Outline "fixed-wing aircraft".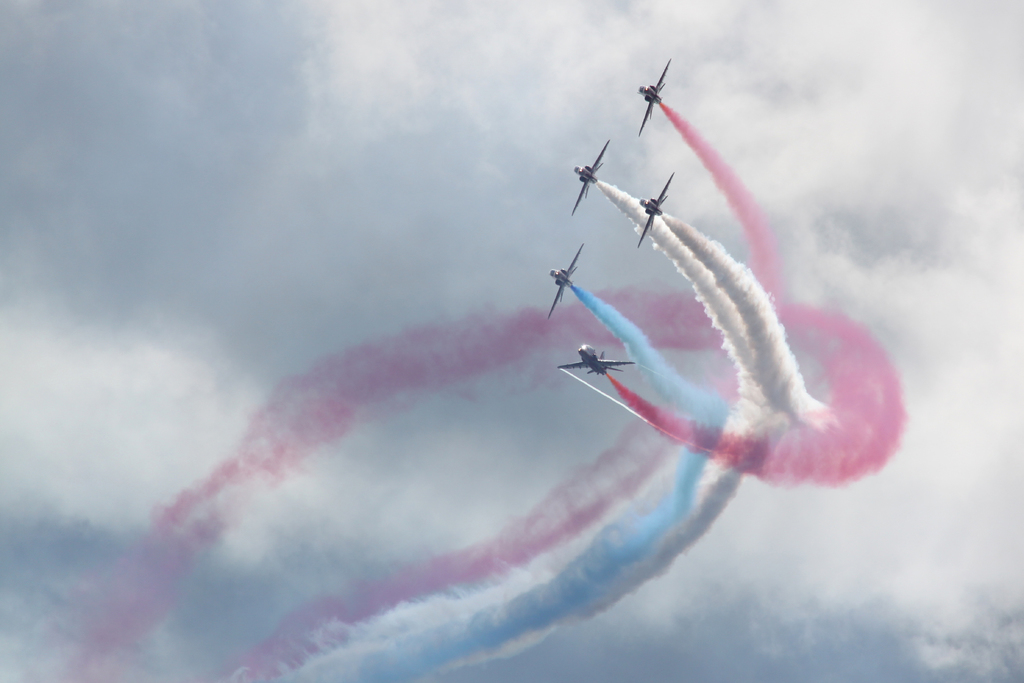
Outline: 551/241/581/320.
